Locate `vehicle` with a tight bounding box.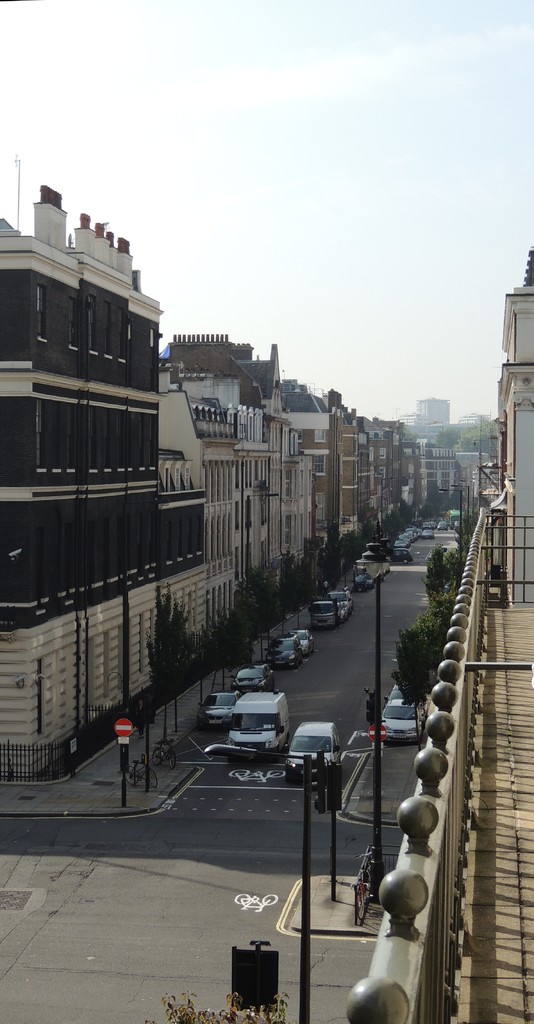
<region>288, 626, 320, 659</region>.
